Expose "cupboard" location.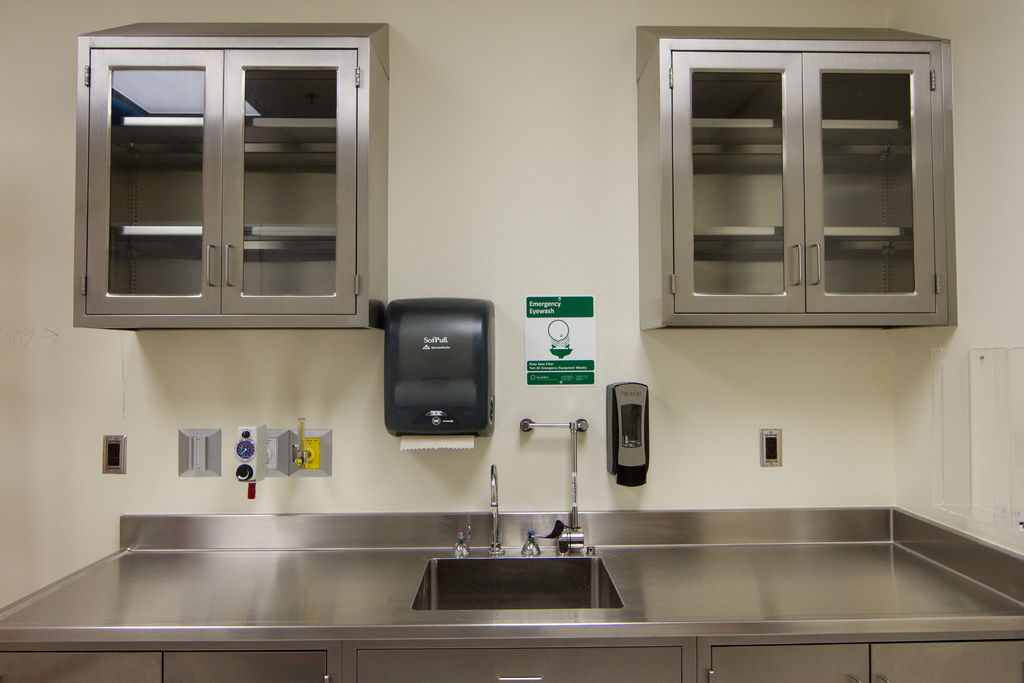
Exposed at [left=621, top=42, right=942, bottom=387].
